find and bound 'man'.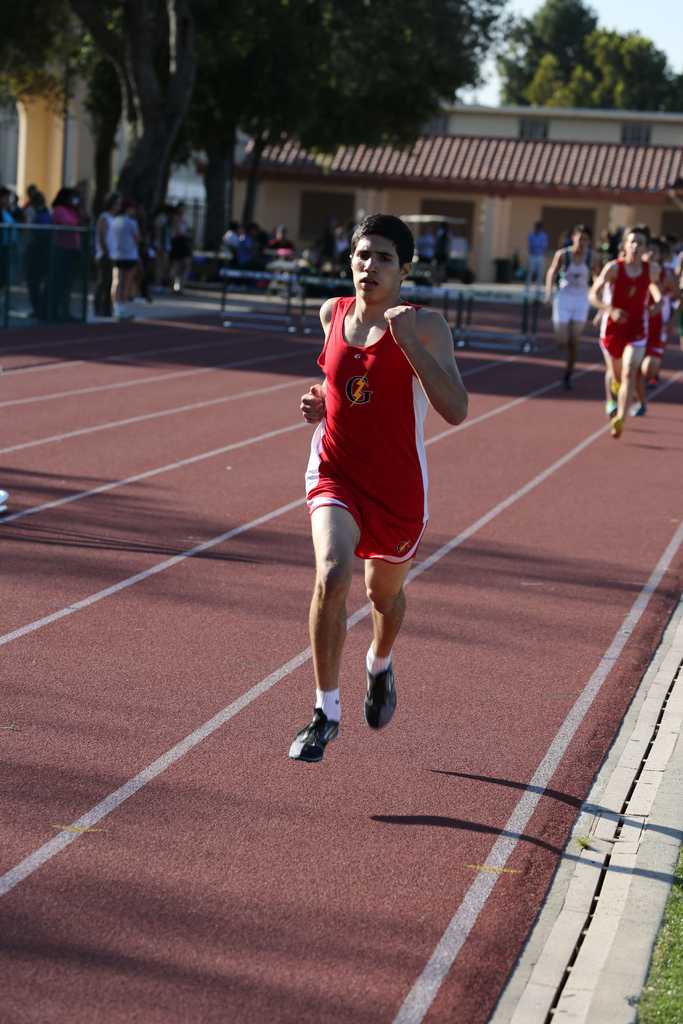
Bound: 550:220:608:401.
